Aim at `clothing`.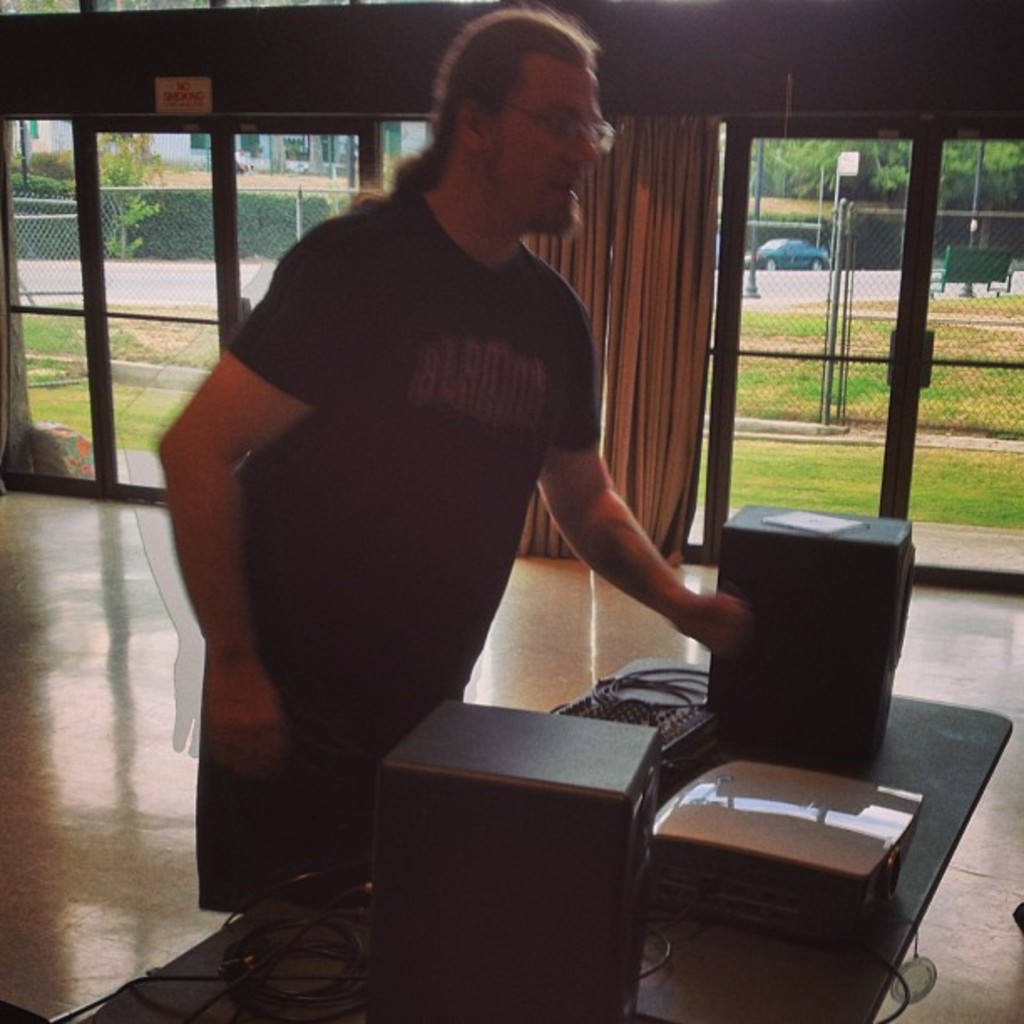
Aimed at x1=197, y1=181, x2=611, y2=912.
